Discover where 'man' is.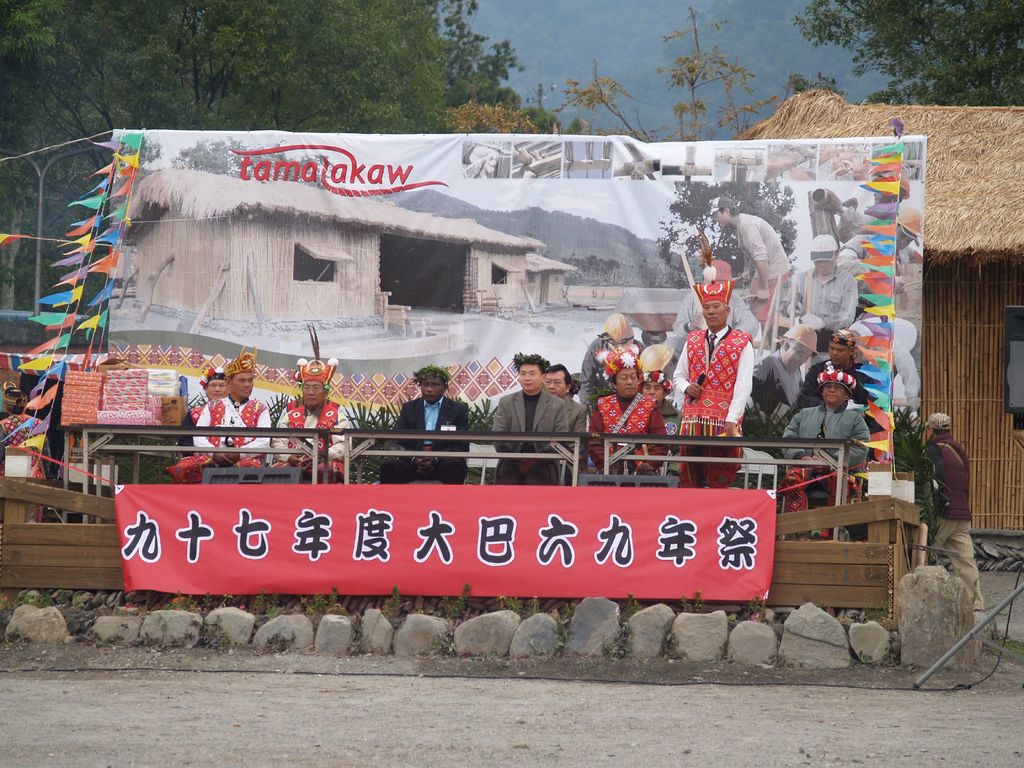
Discovered at (x1=746, y1=324, x2=819, y2=444).
